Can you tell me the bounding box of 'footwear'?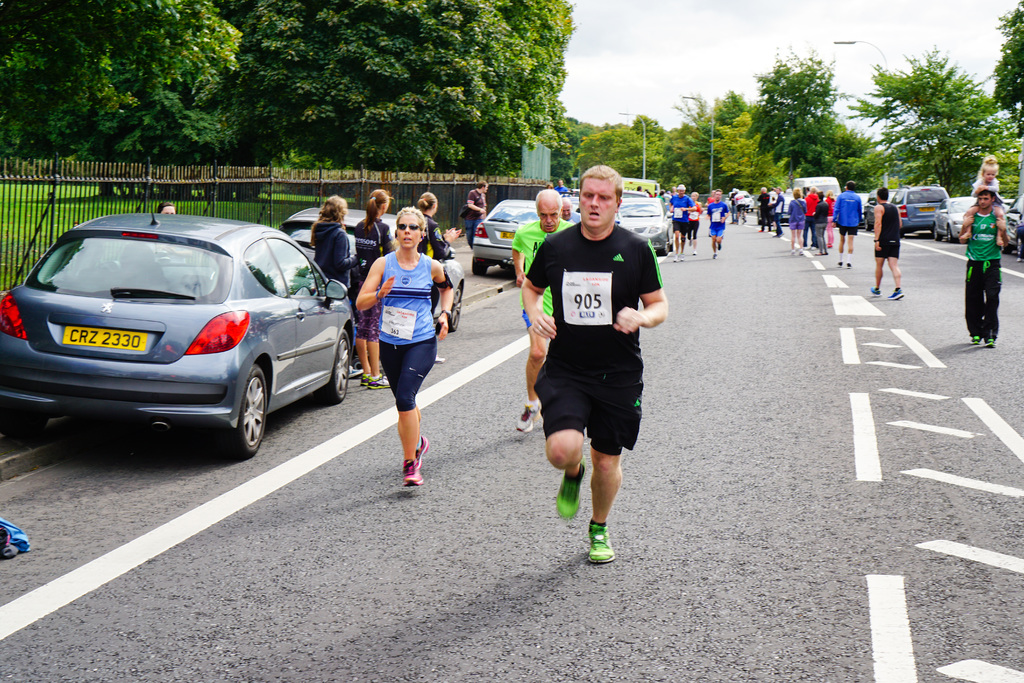
left=431, top=353, right=447, bottom=365.
